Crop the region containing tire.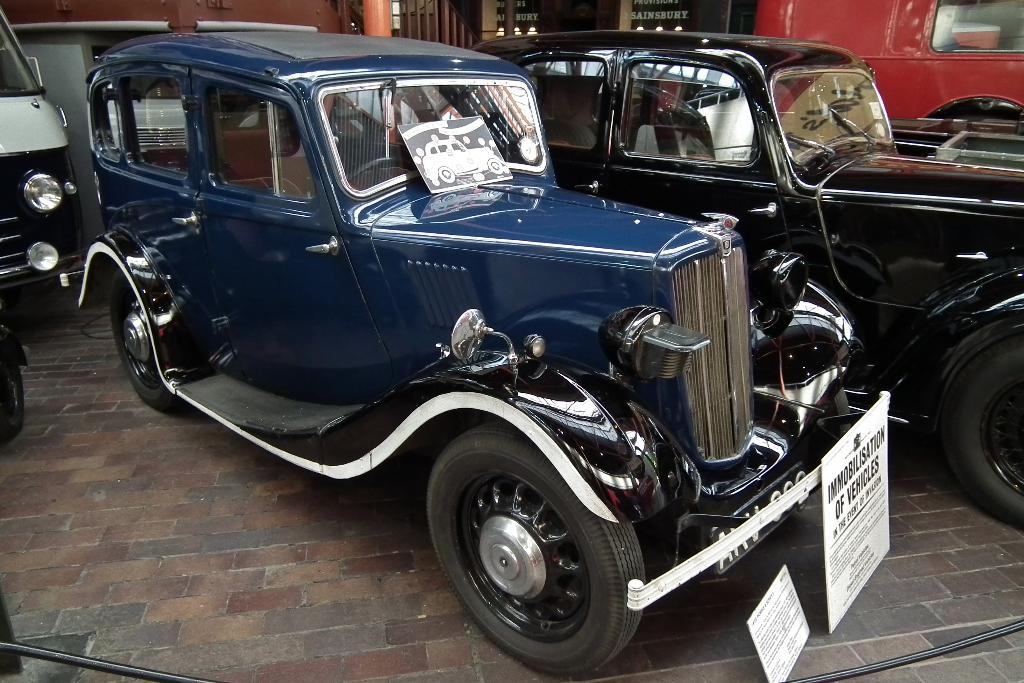
Crop region: [931, 330, 1023, 520].
